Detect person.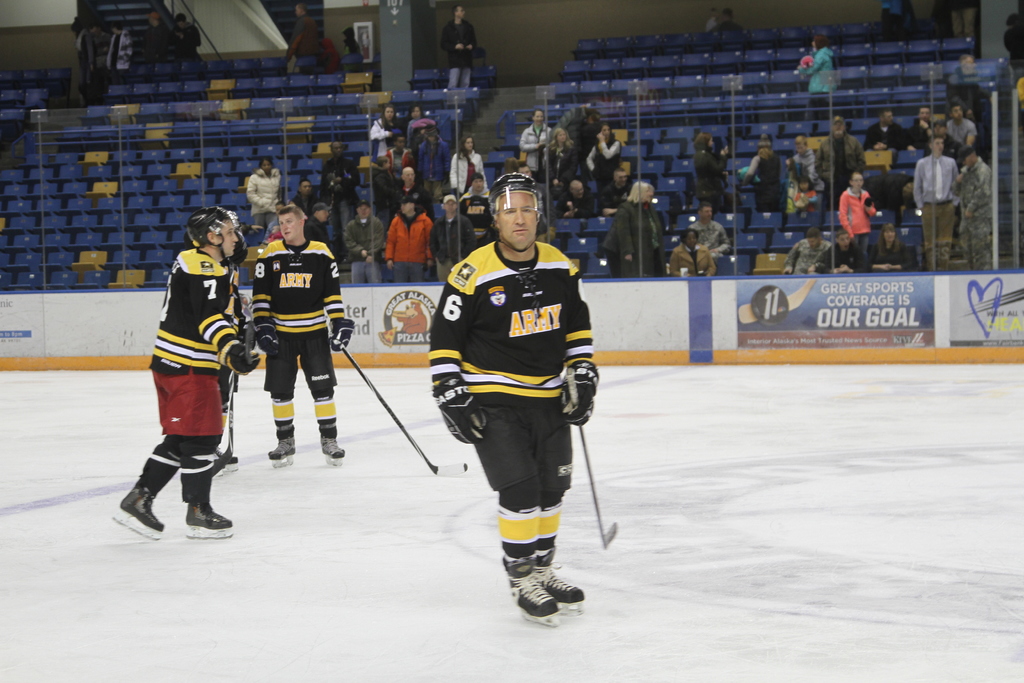
Detected at x1=467 y1=167 x2=502 y2=248.
